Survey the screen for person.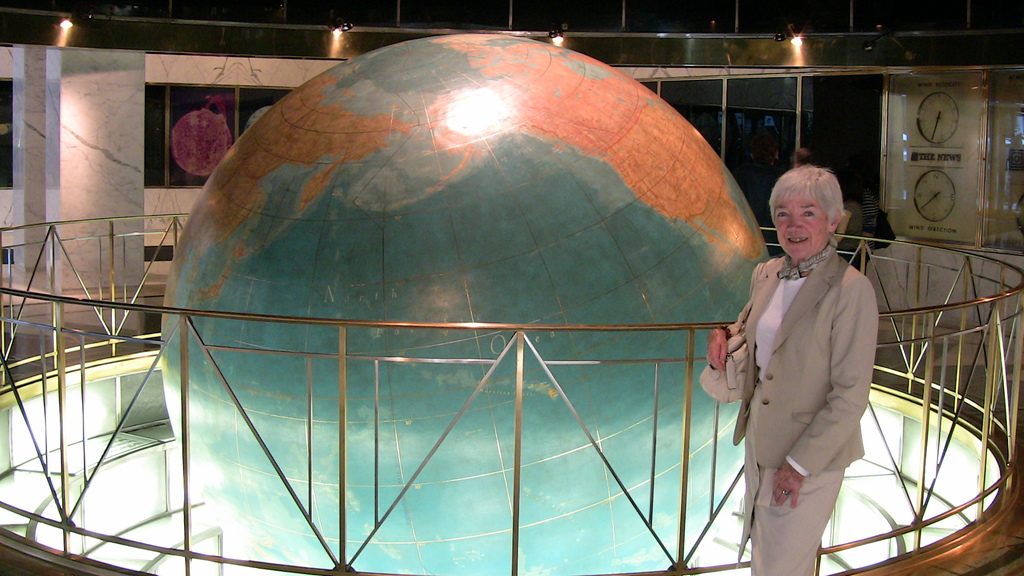
Survey found: [left=732, top=150, right=893, bottom=575].
